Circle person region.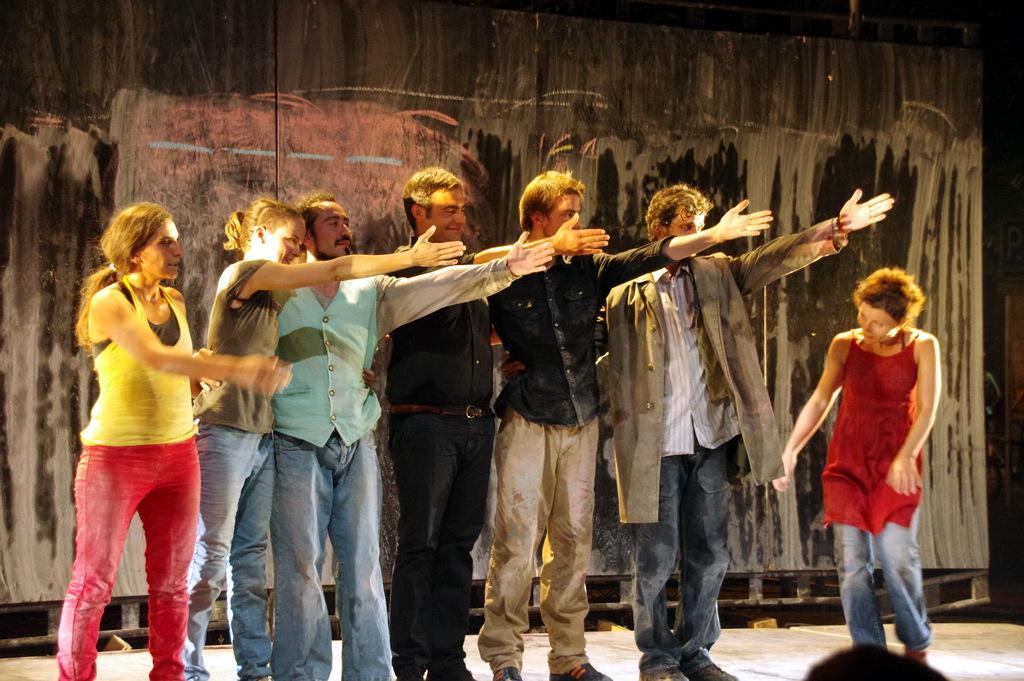
Region: <box>186,195,468,680</box>.
